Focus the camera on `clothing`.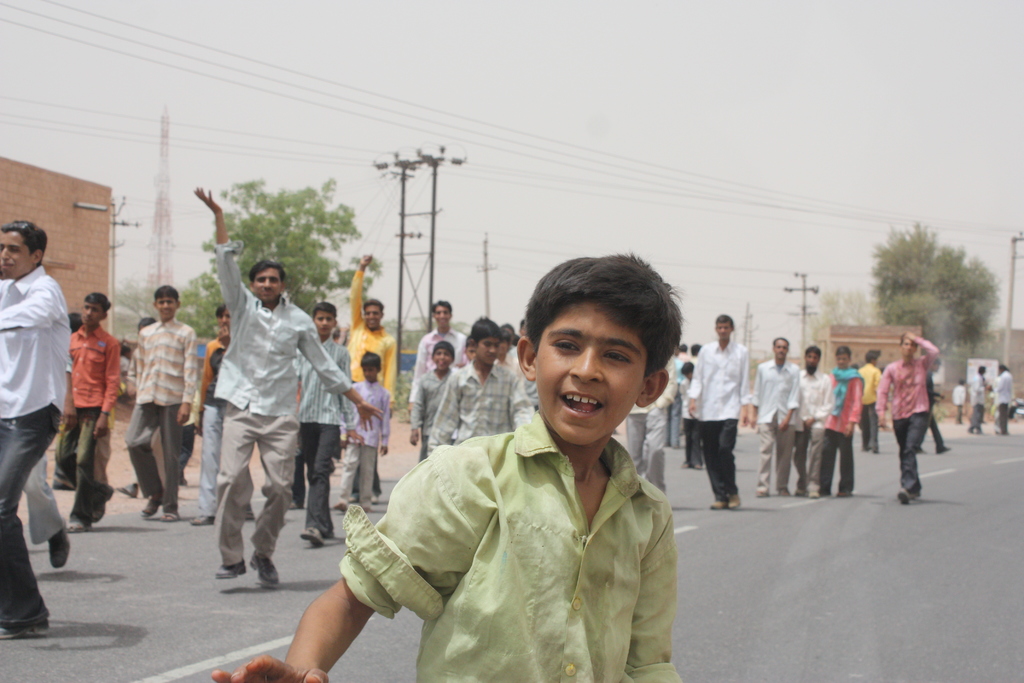
Focus region: BBox(808, 378, 872, 500).
